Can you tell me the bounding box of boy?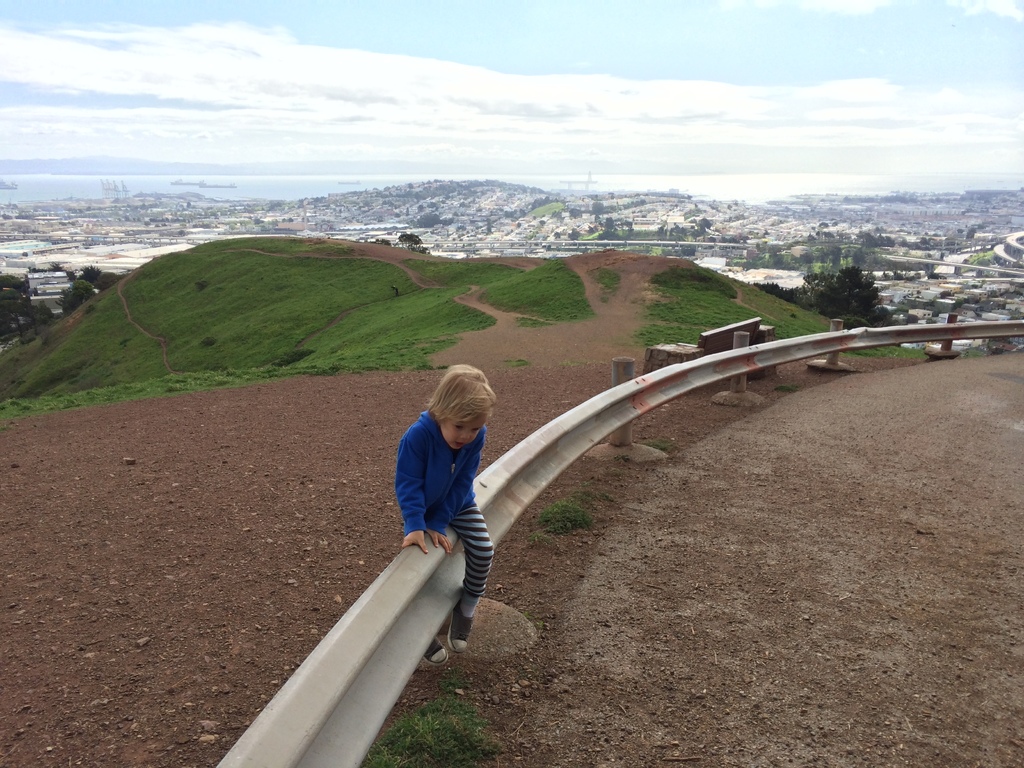
Rect(378, 362, 498, 628).
